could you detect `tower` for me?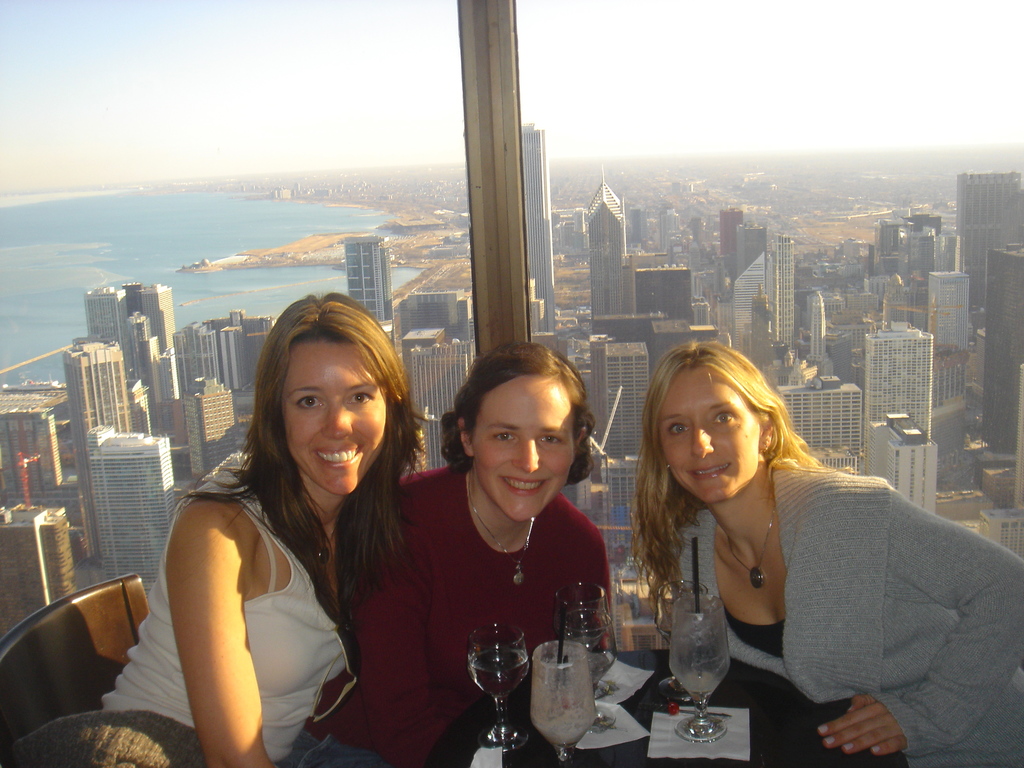
Detection result: (left=640, top=262, right=689, bottom=375).
